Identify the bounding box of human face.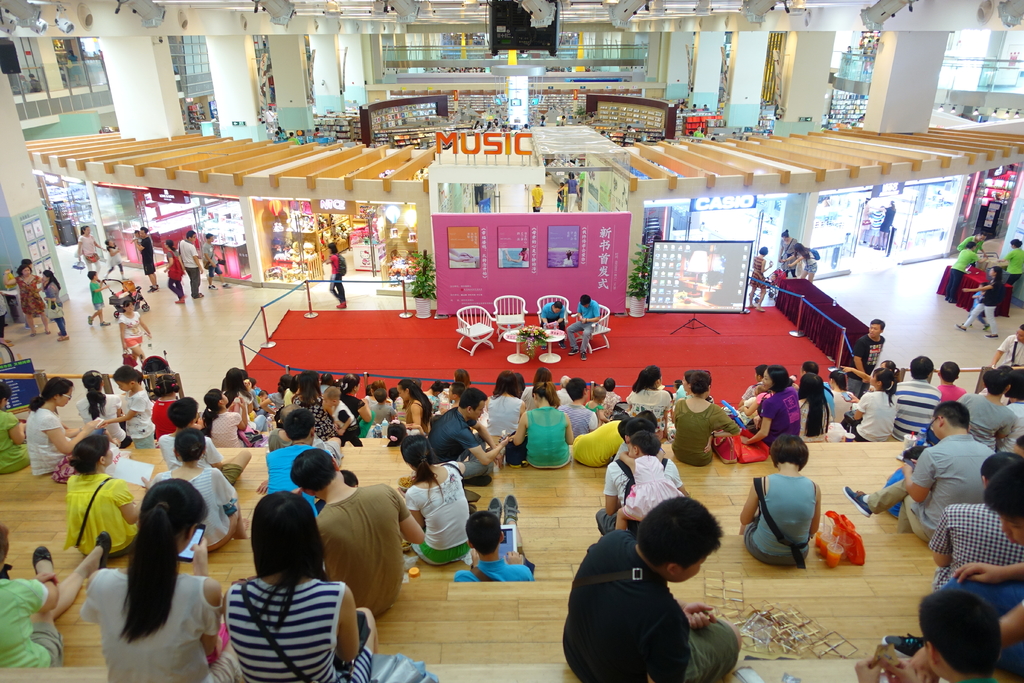
120 385 129 391.
